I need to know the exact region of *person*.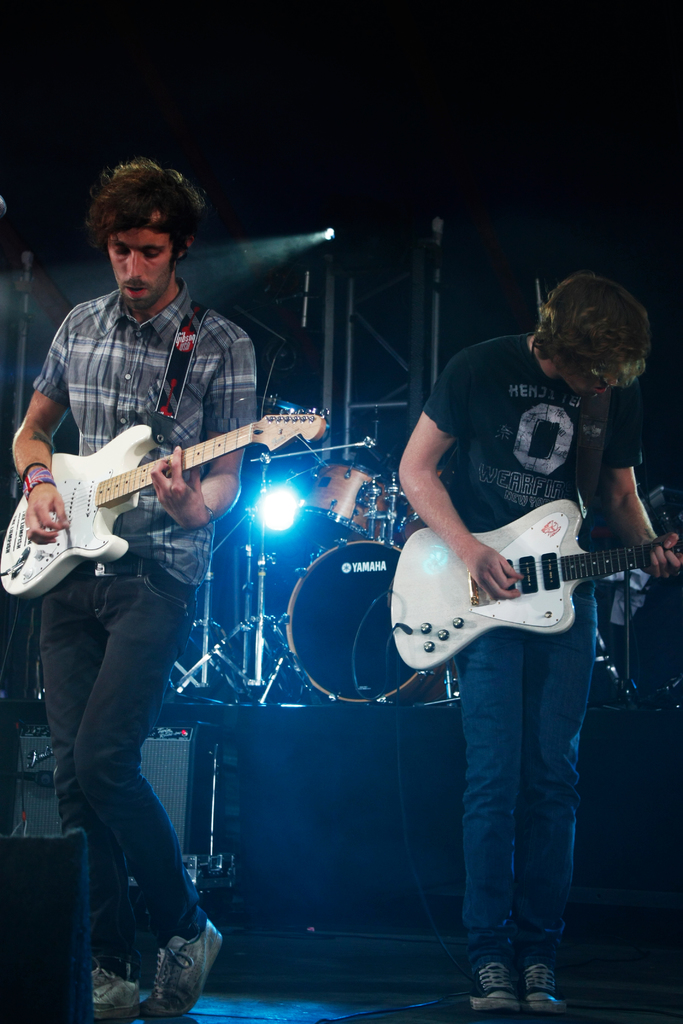
Region: (x1=395, y1=273, x2=682, y2=1013).
